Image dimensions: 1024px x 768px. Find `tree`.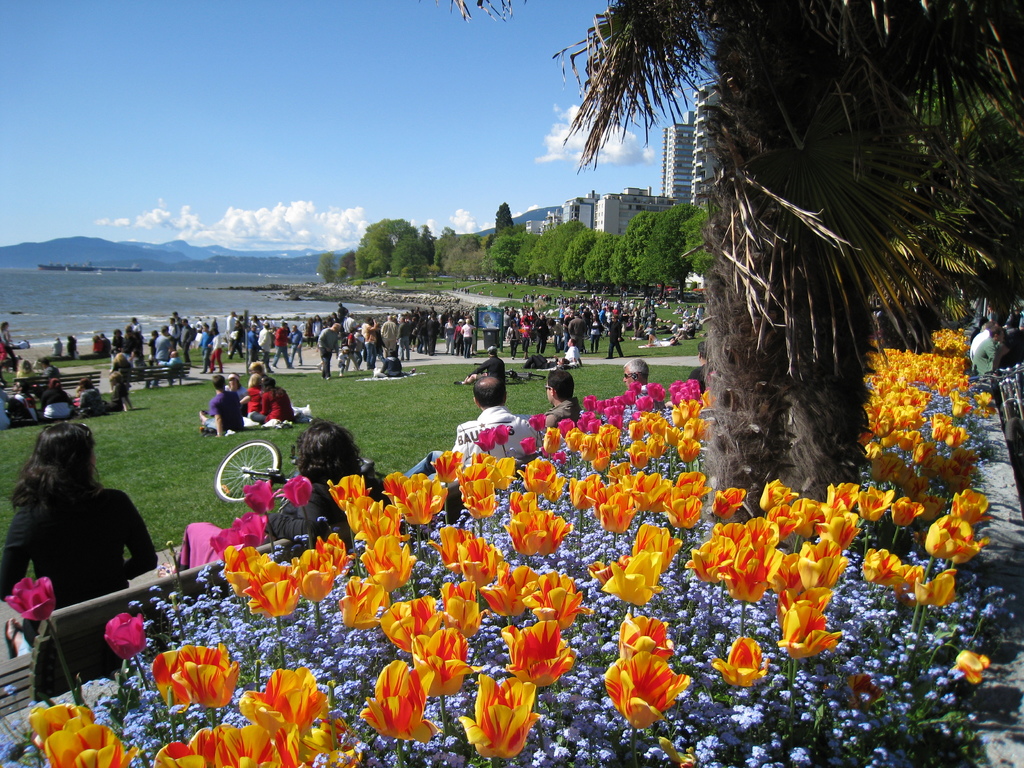
region(455, 0, 1023, 519).
